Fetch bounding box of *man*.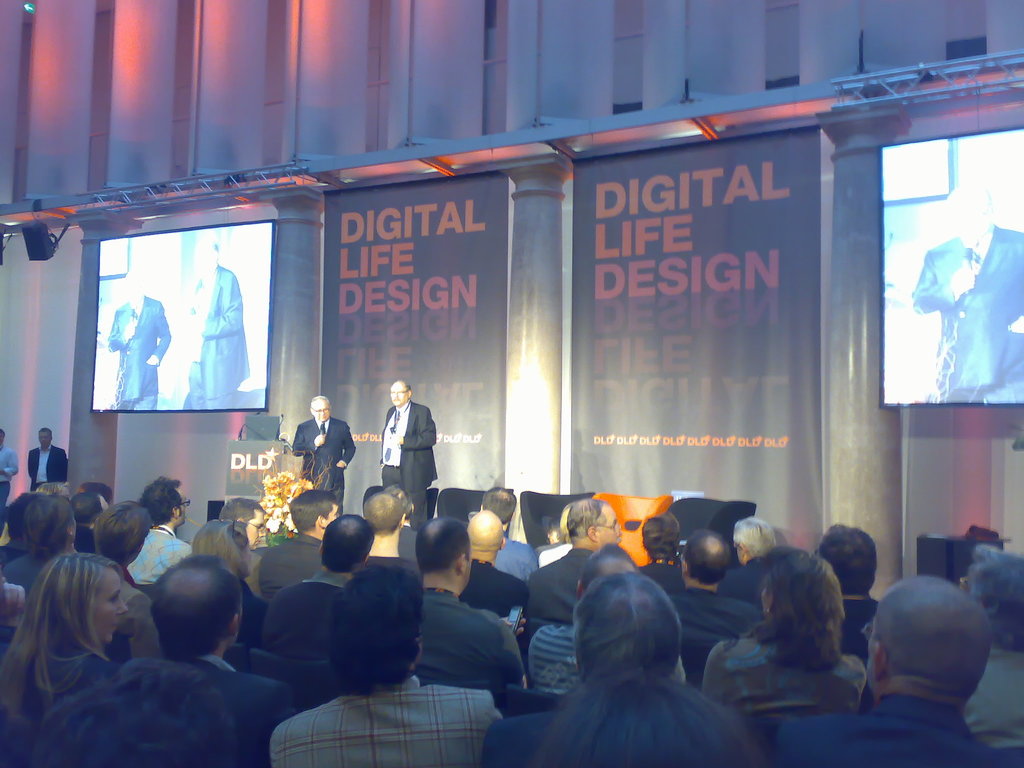
Bbox: 911 179 1023 404.
